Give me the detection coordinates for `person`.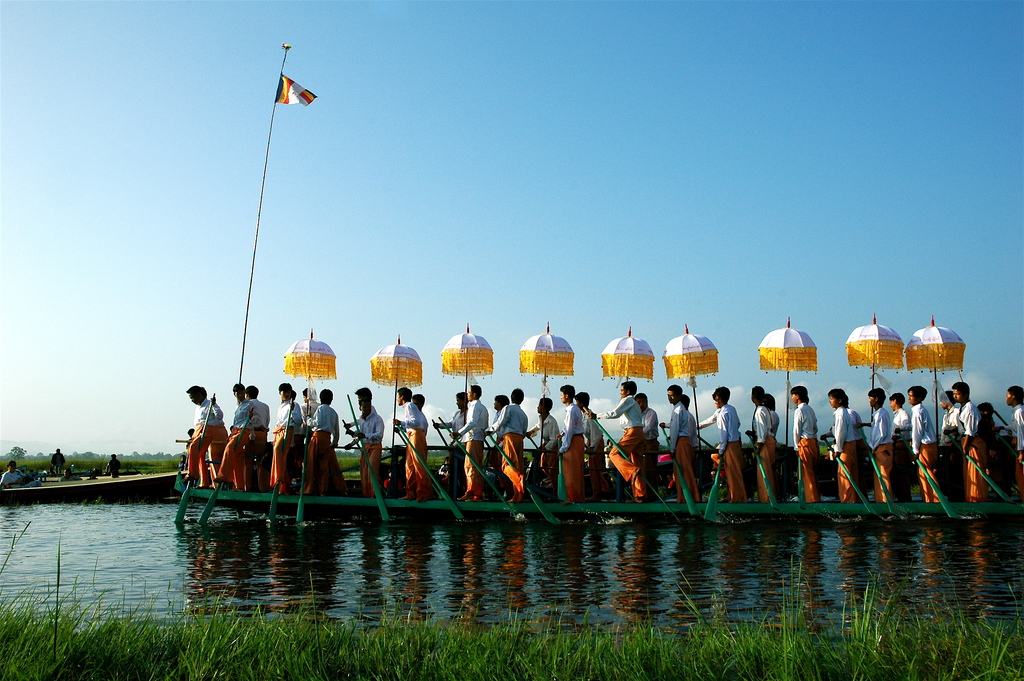
[x1=0, y1=458, x2=44, y2=489].
